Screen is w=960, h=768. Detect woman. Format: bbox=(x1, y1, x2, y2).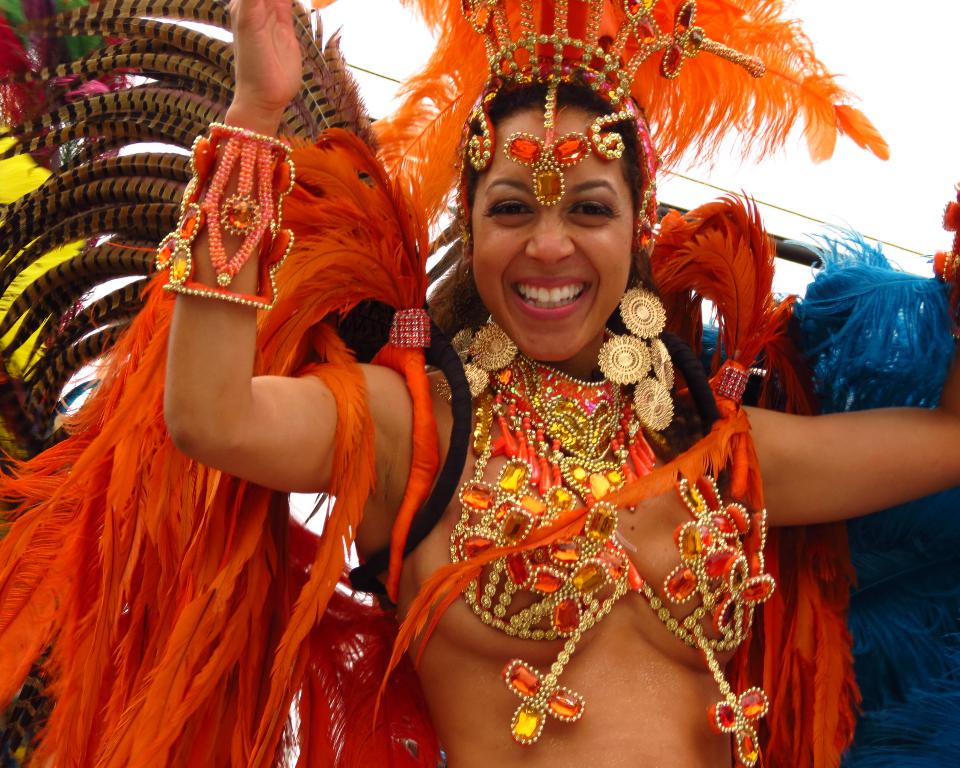
bbox=(0, 0, 959, 767).
